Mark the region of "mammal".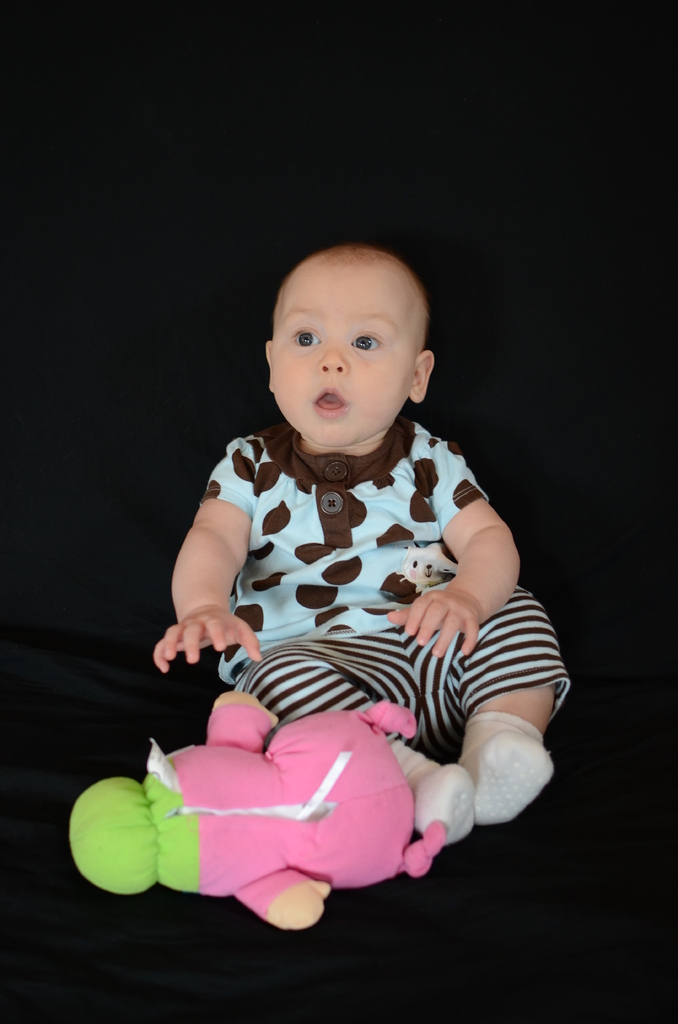
Region: x1=150 y1=271 x2=564 y2=846.
